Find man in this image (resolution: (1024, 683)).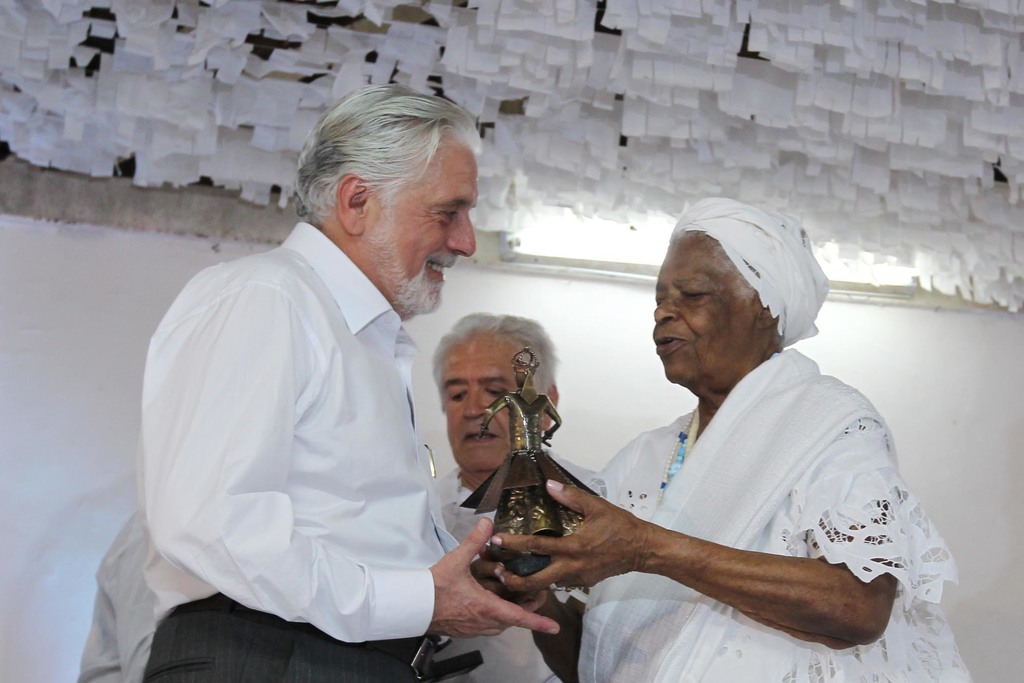
x1=435 y1=309 x2=600 y2=682.
